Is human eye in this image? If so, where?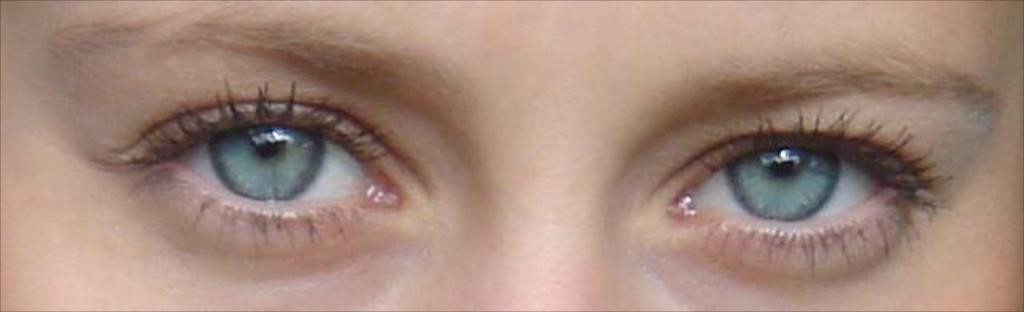
Yes, at box=[661, 104, 955, 282].
